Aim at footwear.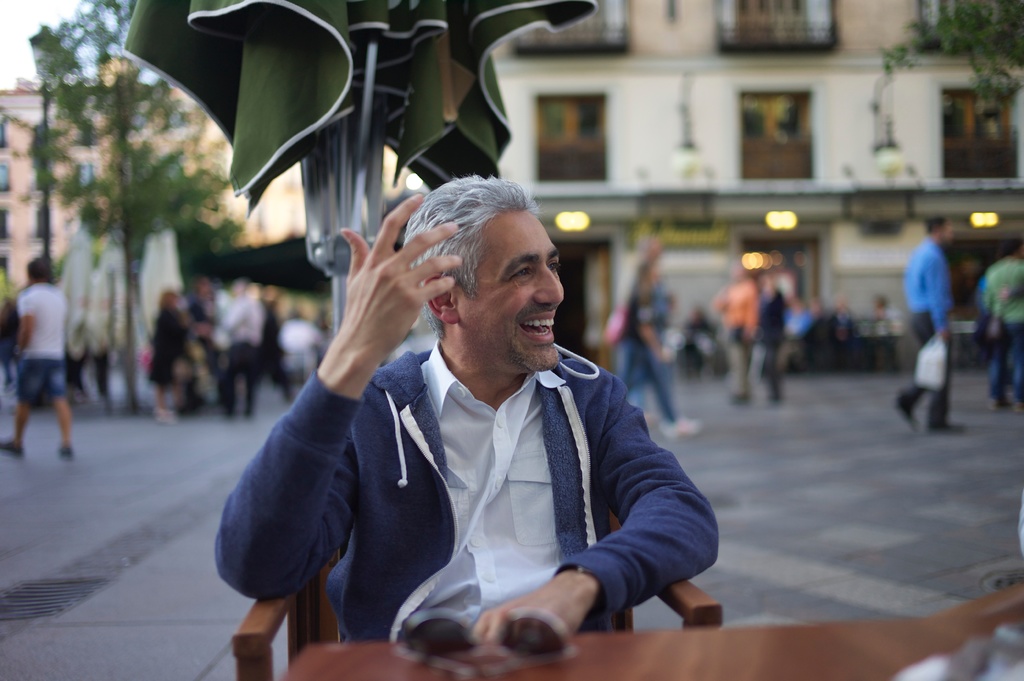
Aimed at select_region(3, 440, 21, 458).
